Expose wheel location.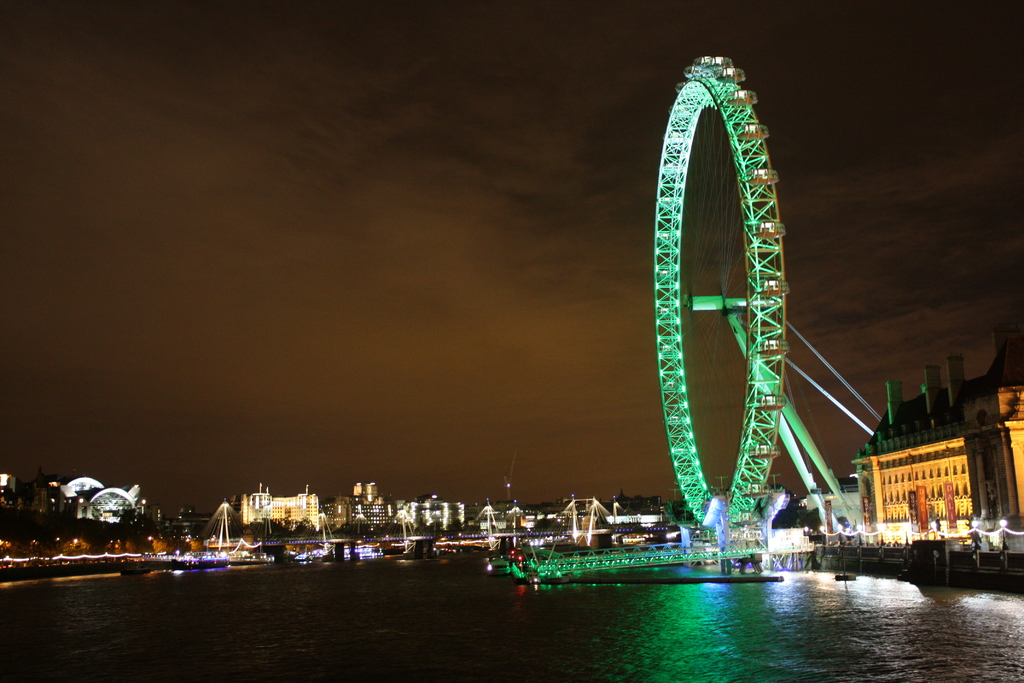
Exposed at 653, 38, 832, 512.
